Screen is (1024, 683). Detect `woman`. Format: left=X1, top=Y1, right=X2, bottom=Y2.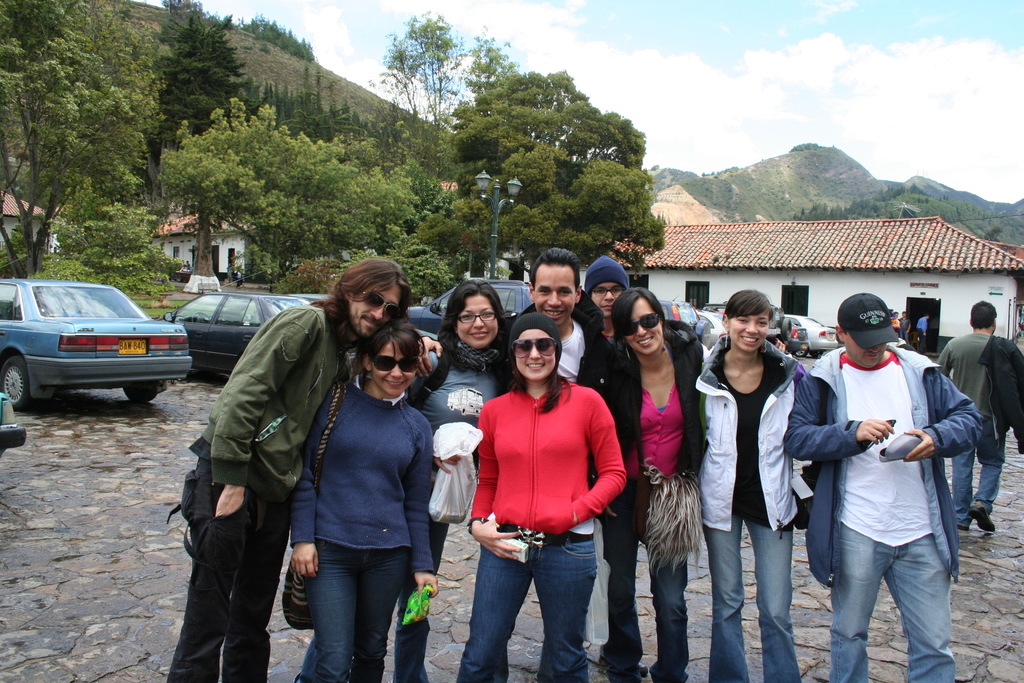
left=588, top=285, right=712, bottom=682.
